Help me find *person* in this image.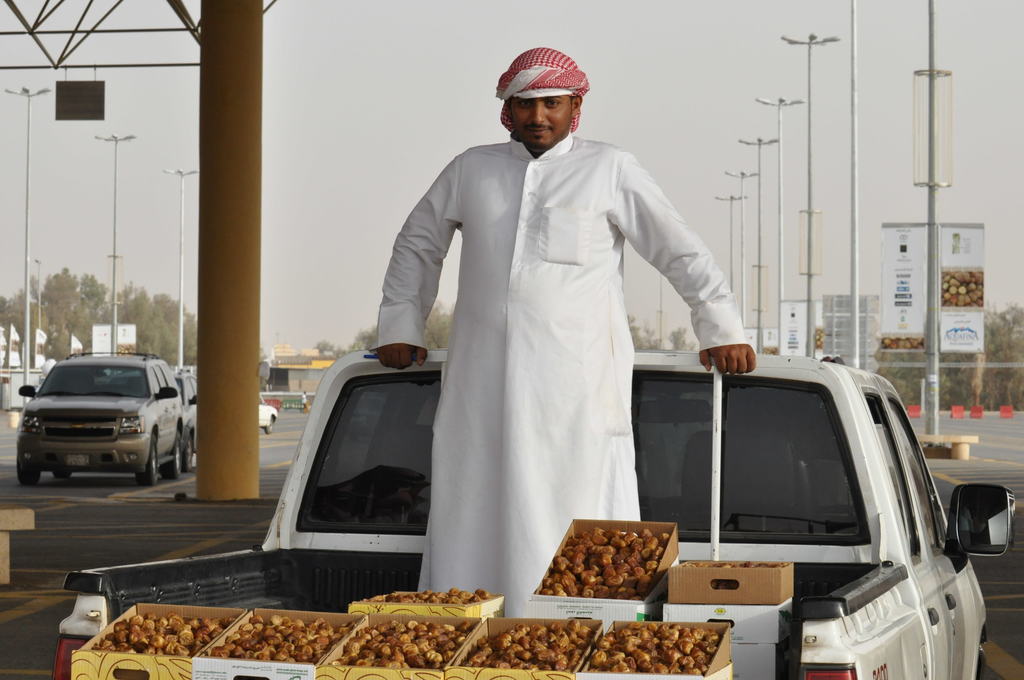
Found it: BBox(371, 42, 762, 617).
